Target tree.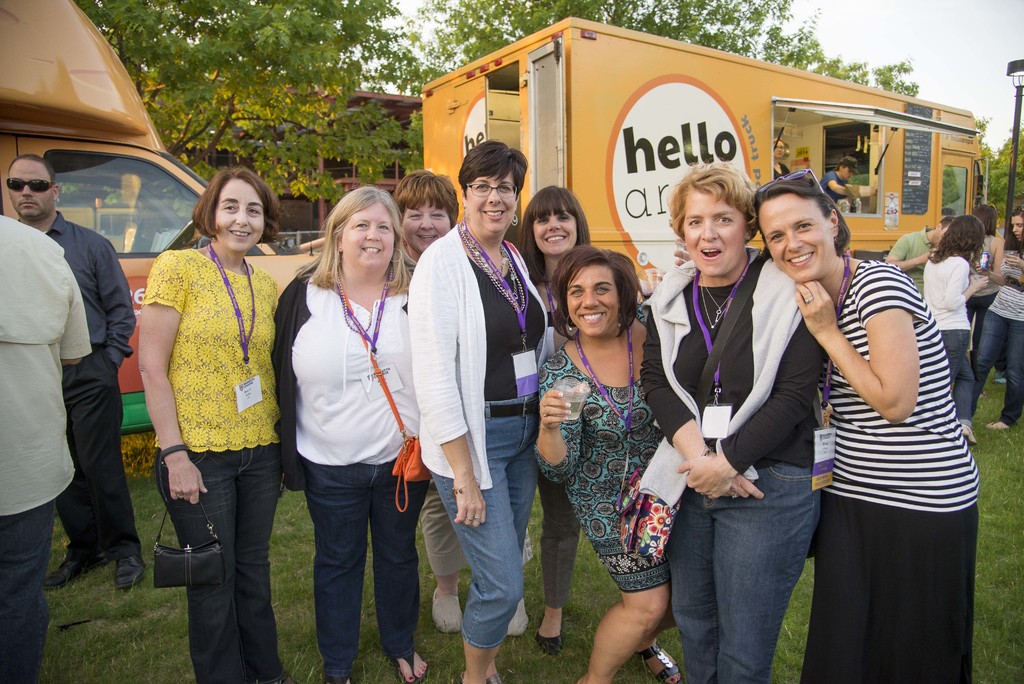
Target region: [left=68, top=0, right=936, bottom=220].
